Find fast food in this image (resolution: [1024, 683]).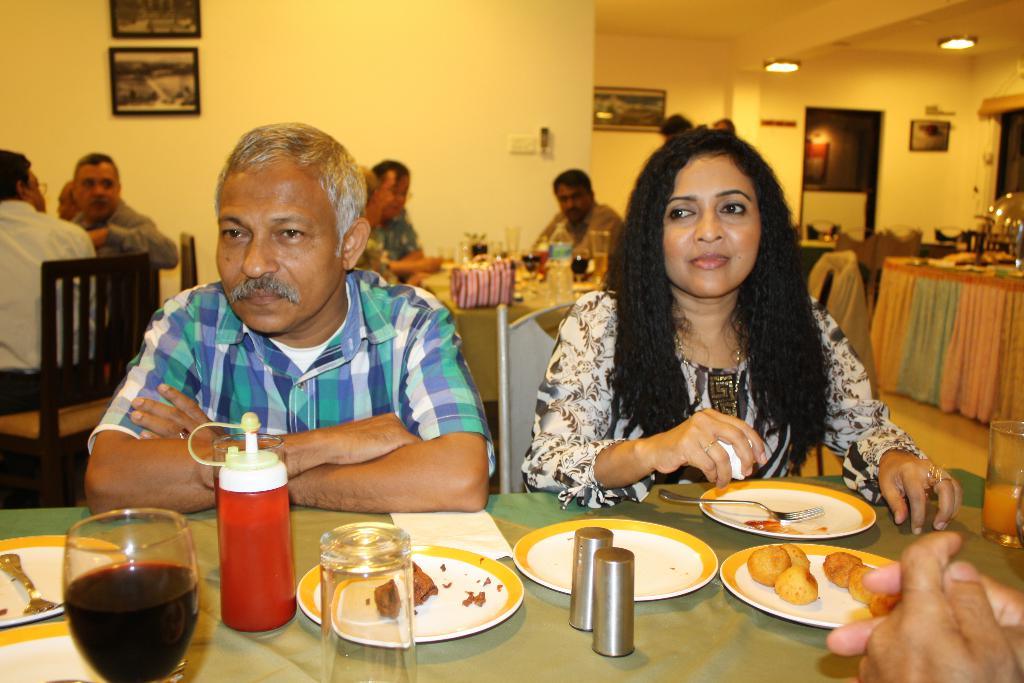
pyautogui.locateOnScreen(412, 559, 439, 604).
